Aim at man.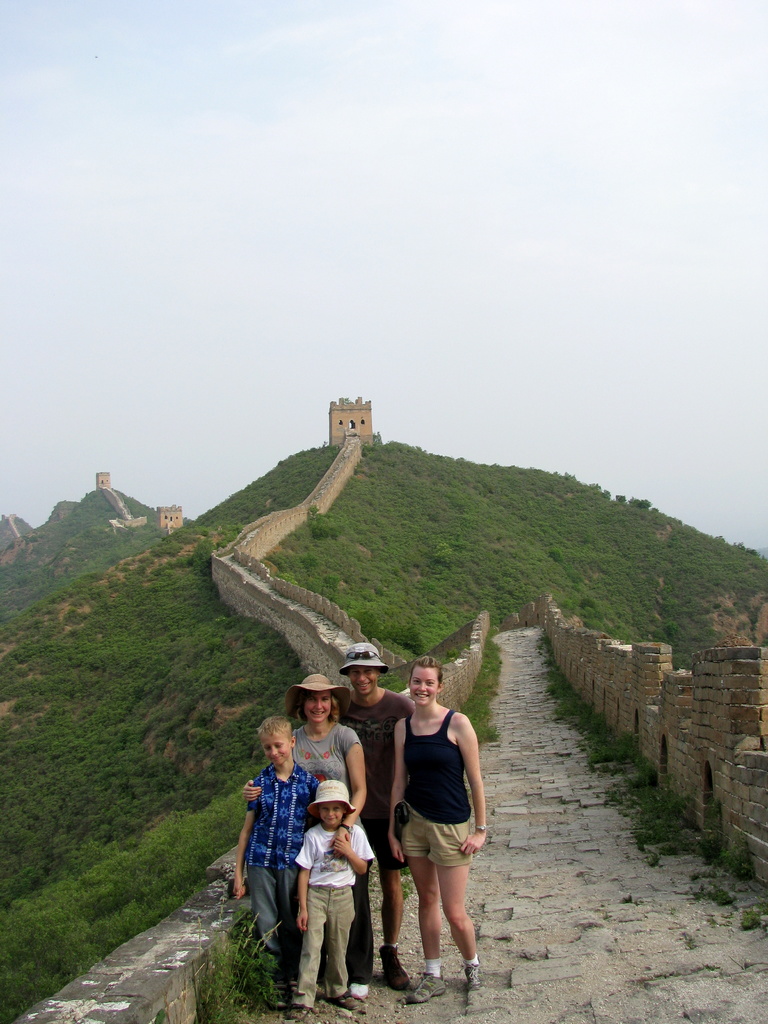
Aimed at (left=335, top=643, right=417, bottom=995).
